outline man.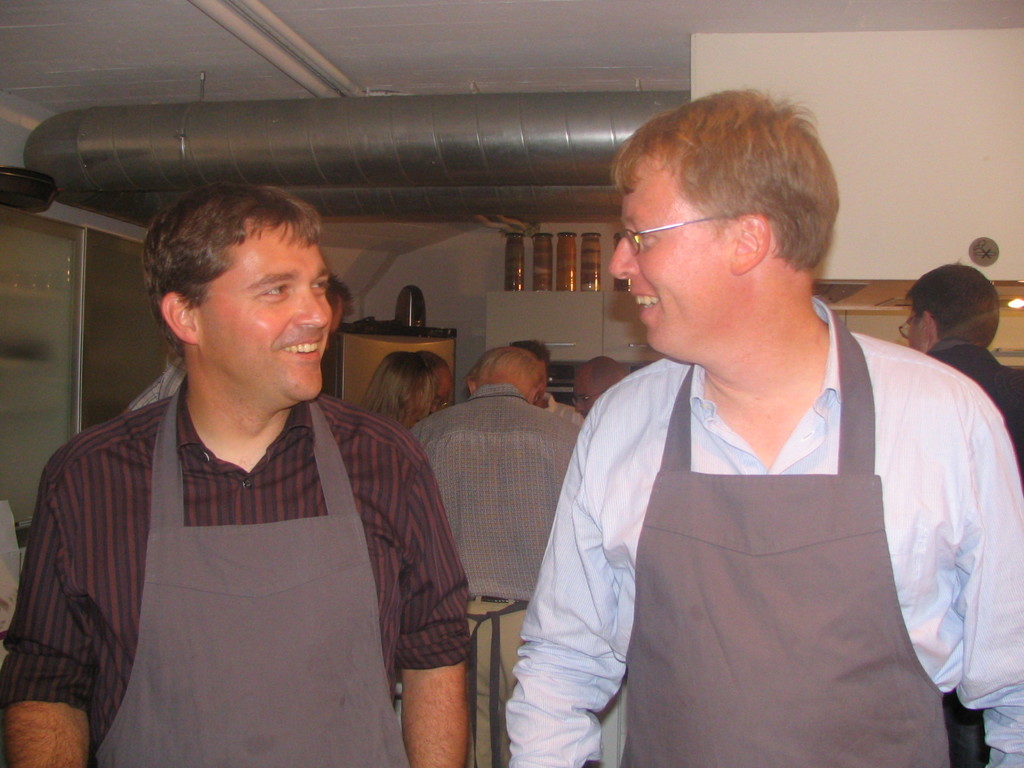
Outline: 890, 262, 1023, 765.
